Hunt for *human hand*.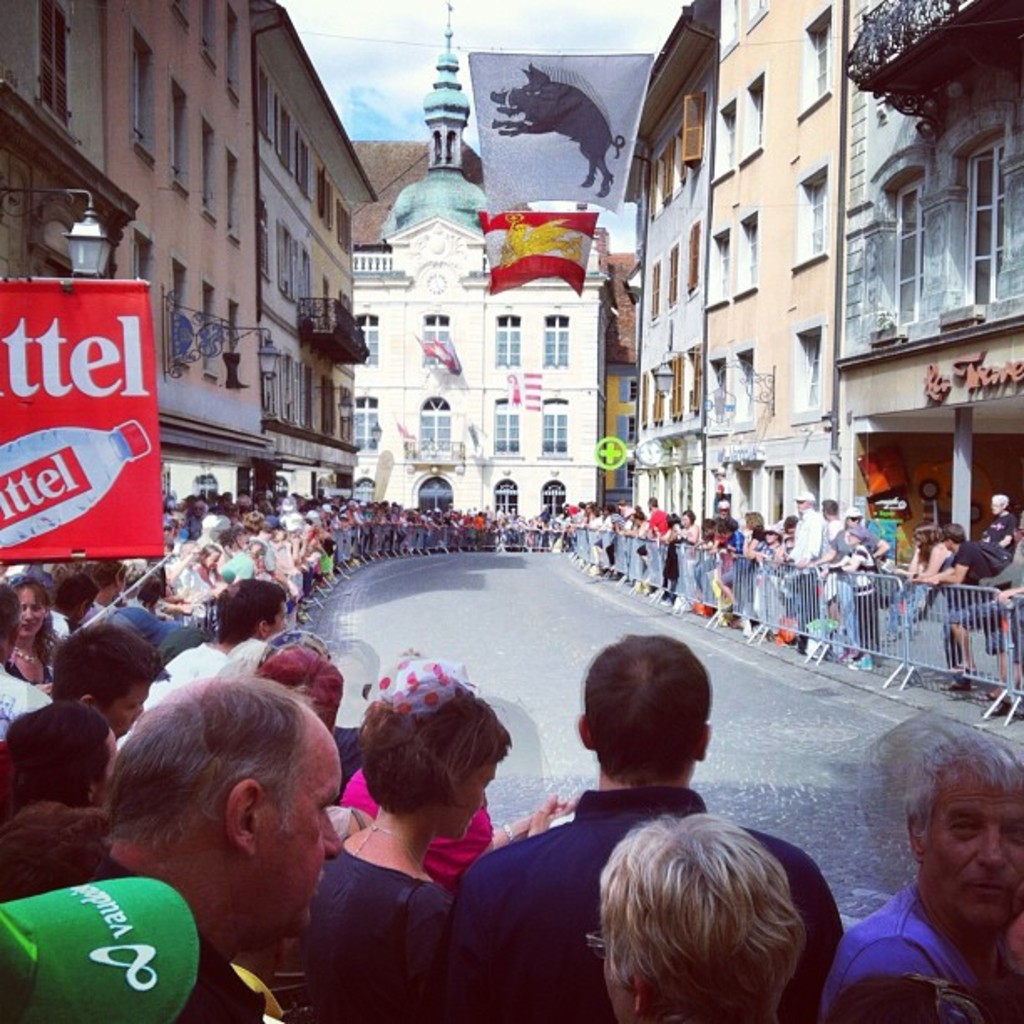
Hunted down at (left=532, top=790, right=581, bottom=843).
